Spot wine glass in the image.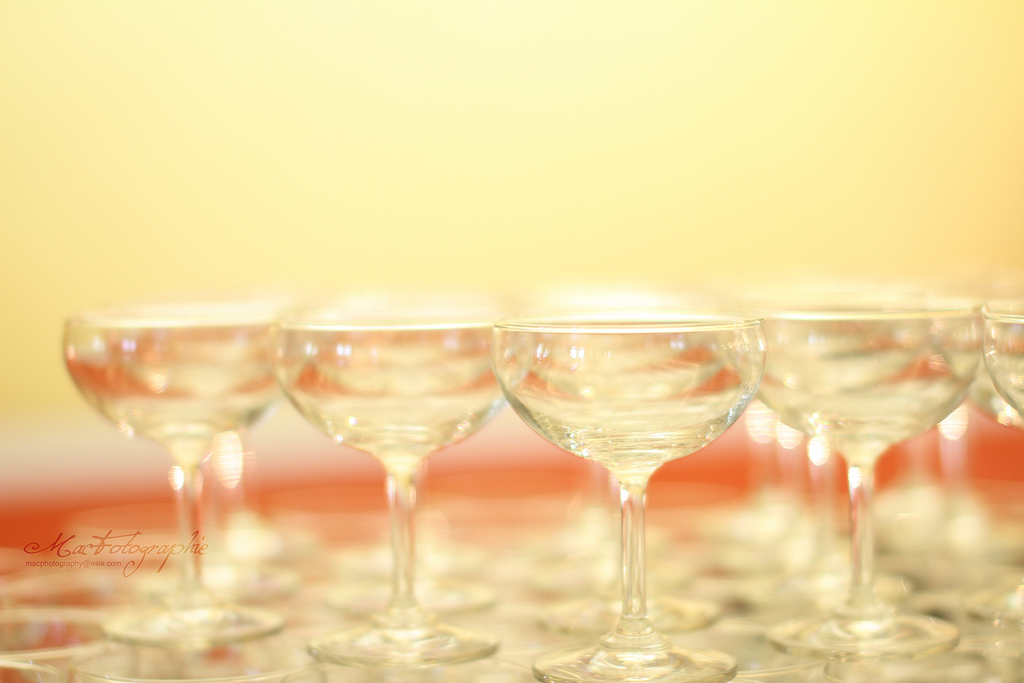
wine glass found at box(60, 307, 1023, 682).
